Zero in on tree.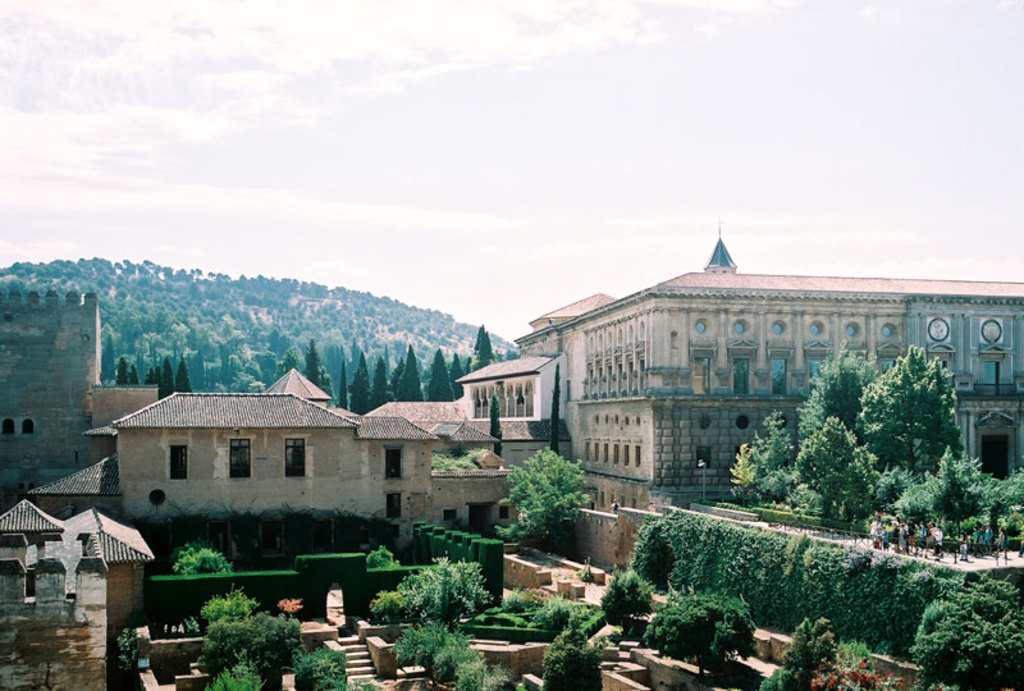
Zeroed in: x1=827 y1=635 x2=883 y2=690.
